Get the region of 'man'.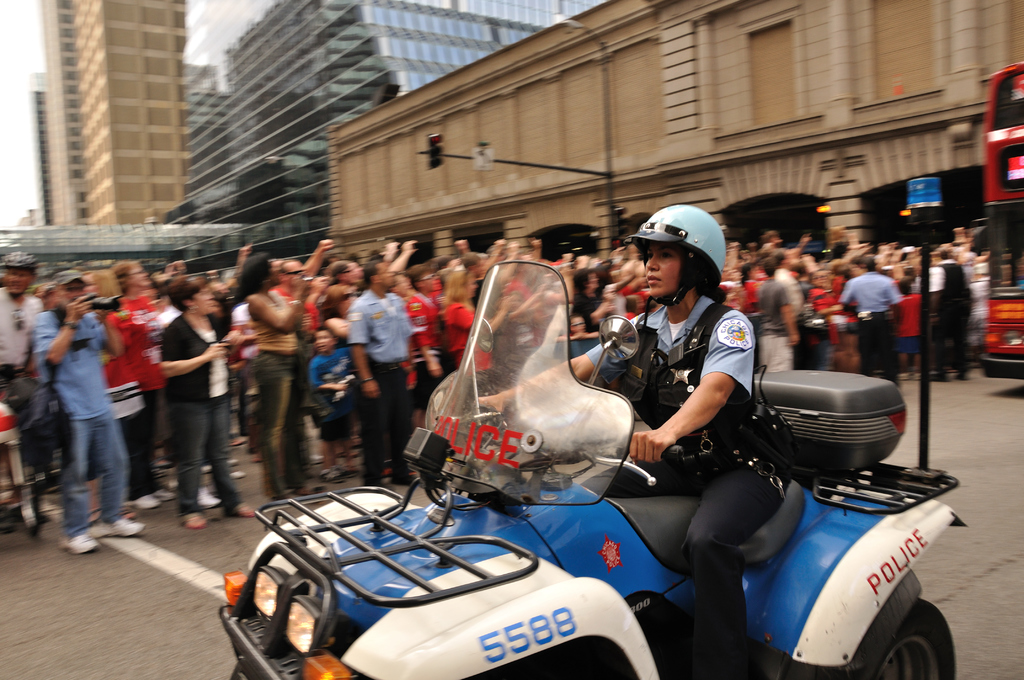
[33, 271, 145, 552].
